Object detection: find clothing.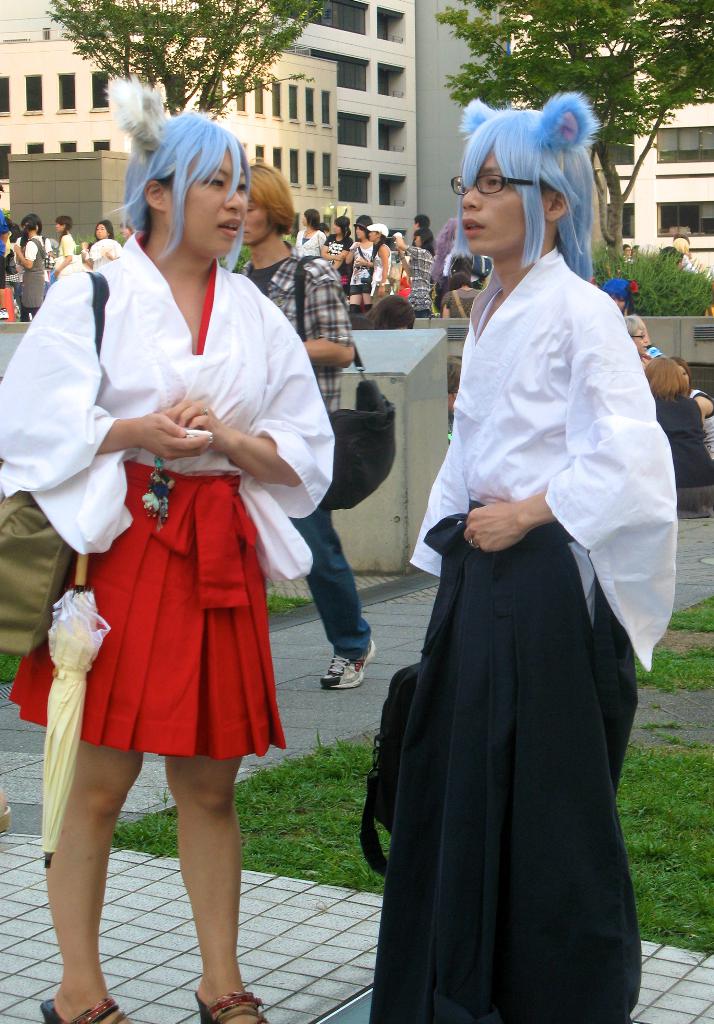
[89,237,120,268].
